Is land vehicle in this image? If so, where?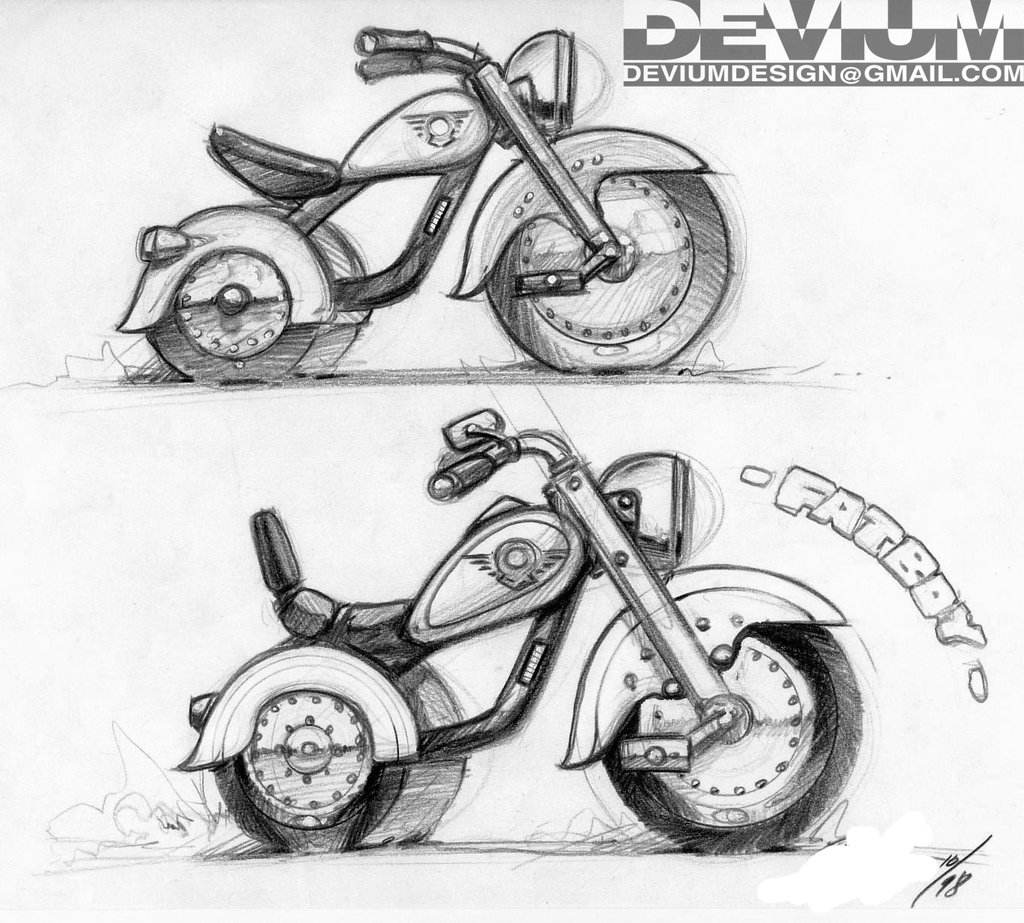
Yes, at [172,417,870,851].
